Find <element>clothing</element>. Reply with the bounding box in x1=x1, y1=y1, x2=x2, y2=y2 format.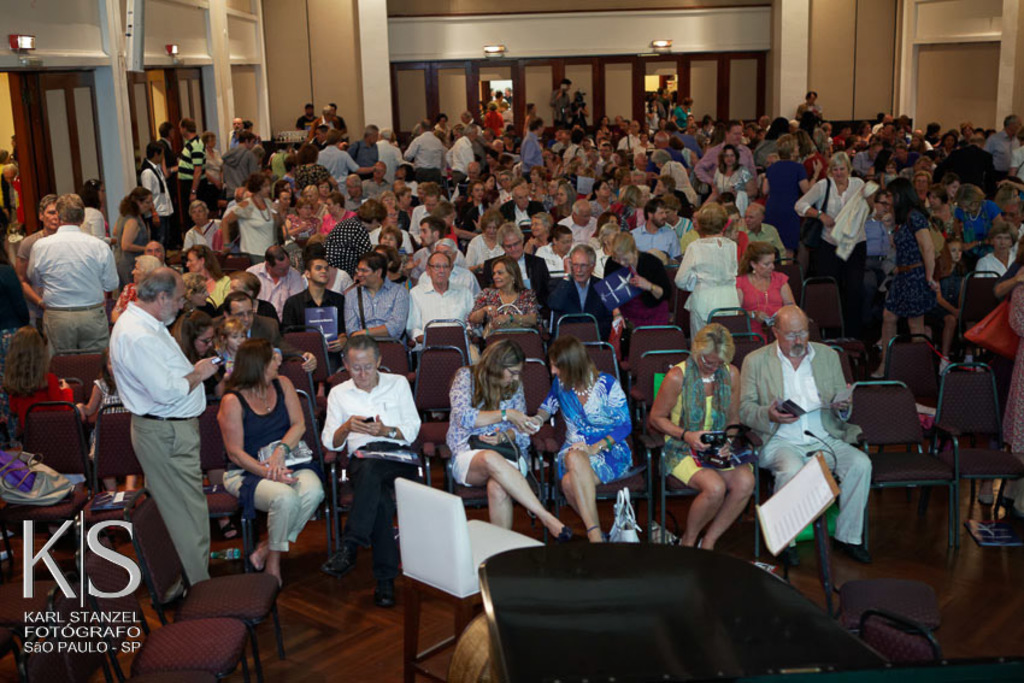
x1=448, y1=263, x2=485, y2=301.
